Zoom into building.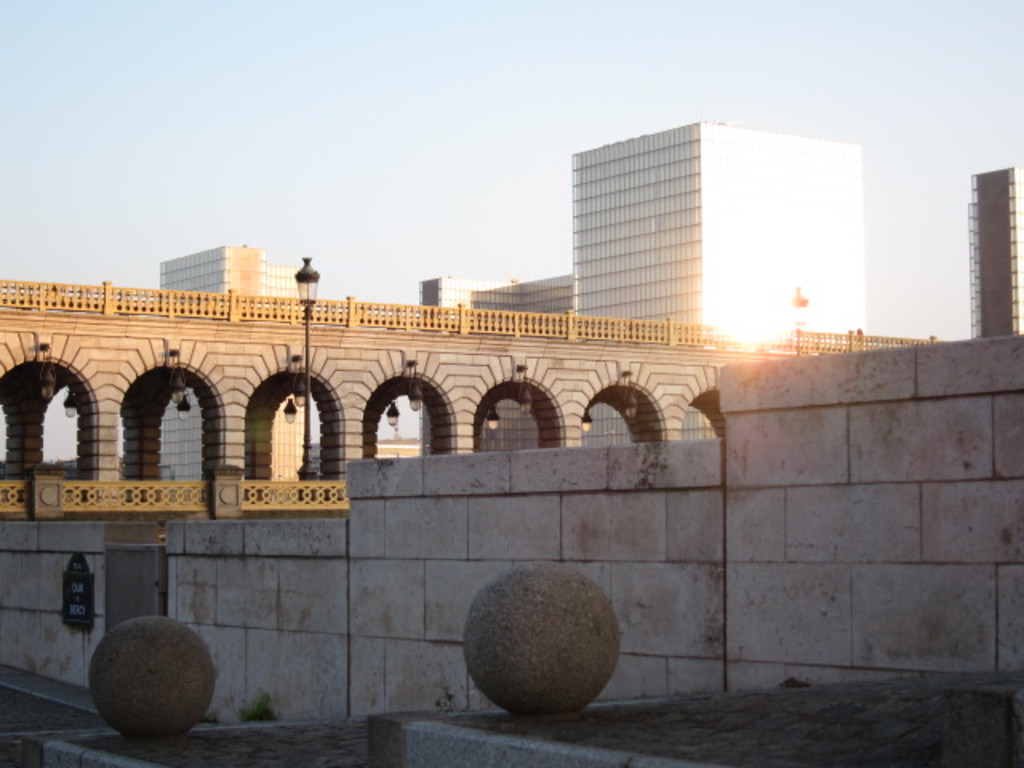
Zoom target: (418,122,867,454).
